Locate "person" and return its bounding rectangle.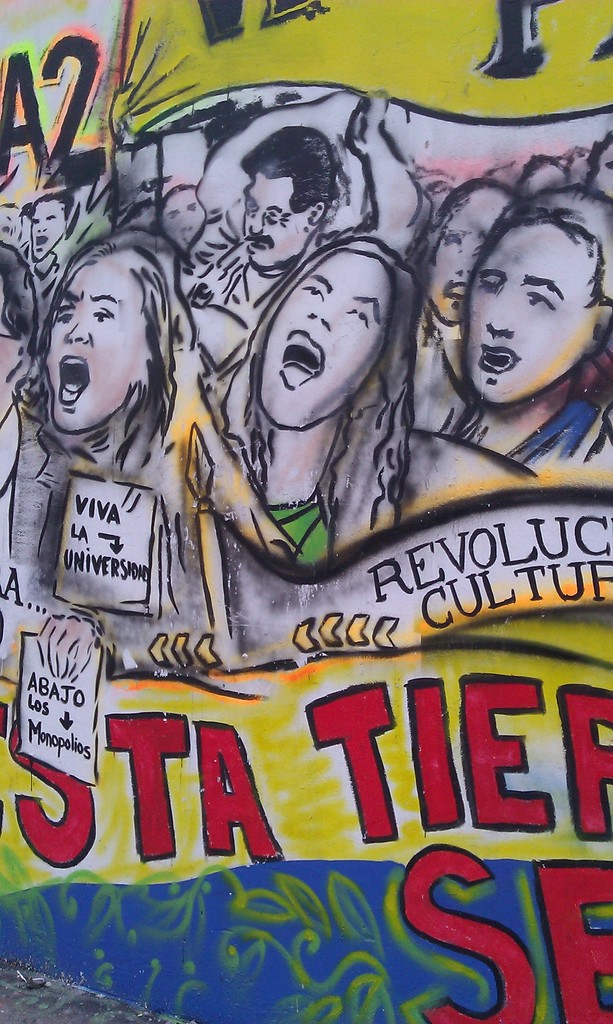
[28,228,212,664].
